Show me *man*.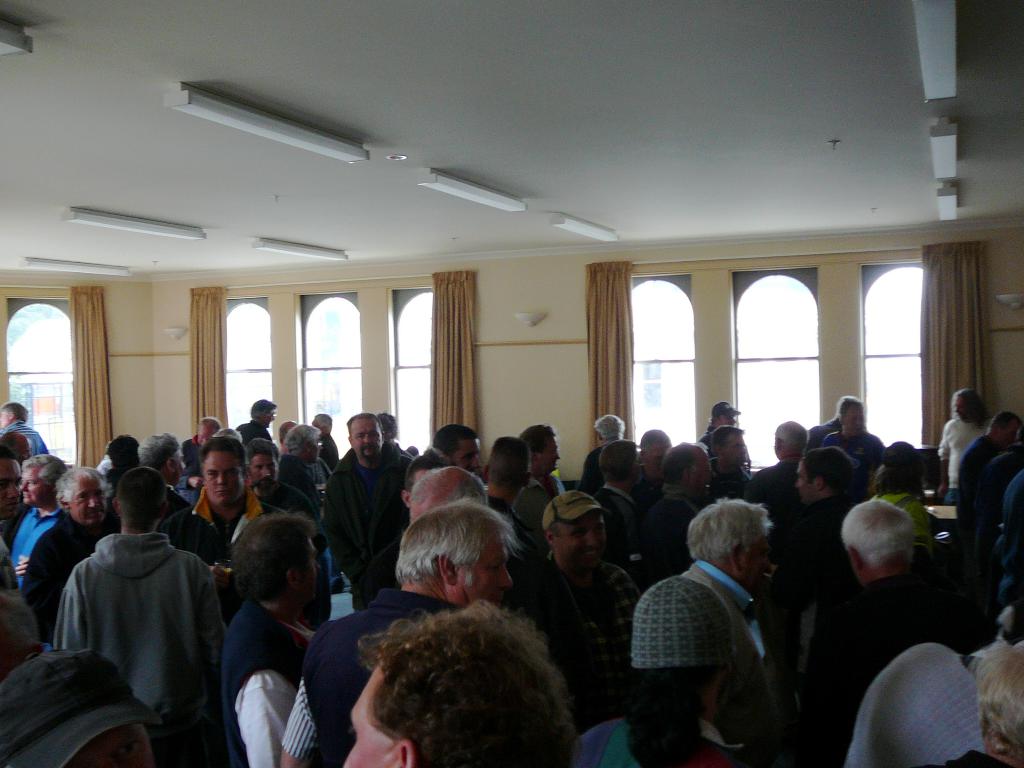
*man* is here: bbox(32, 460, 221, 698).
